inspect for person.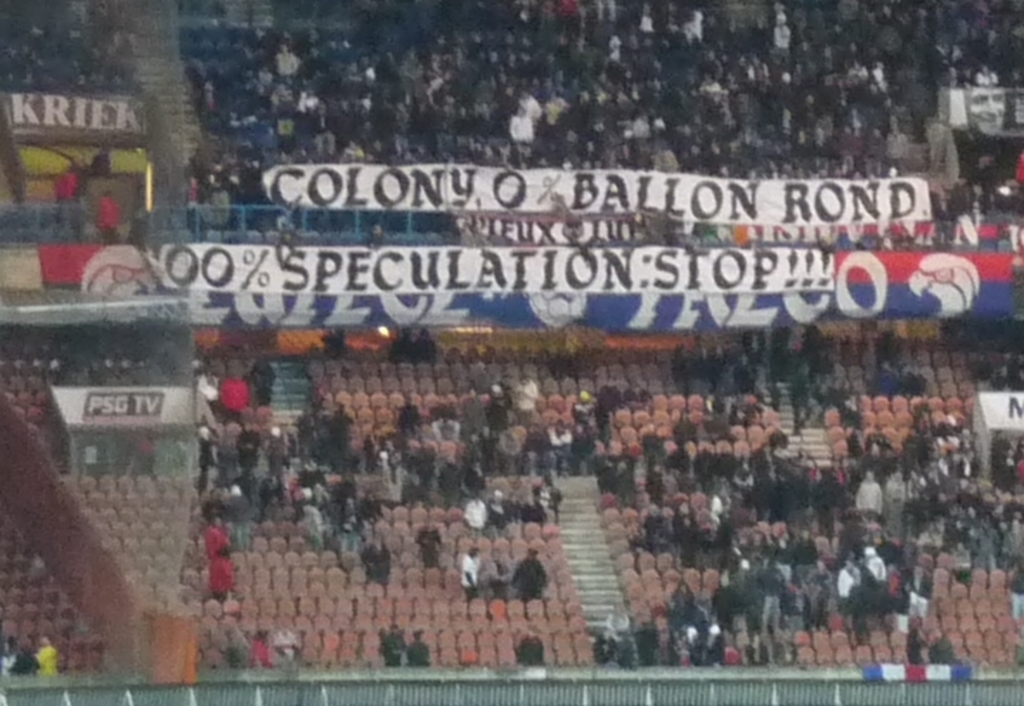
Inspection: (x1=1, y1=641, x2=40, y2=678).
